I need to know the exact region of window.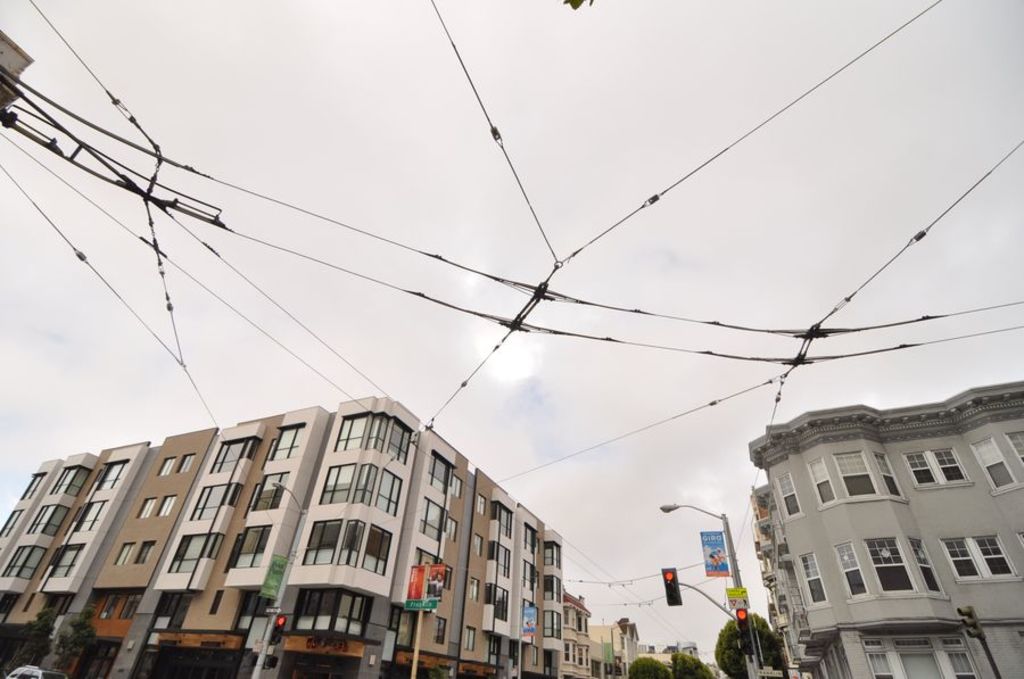
Region: BBox(122, 598, 139, 616).
